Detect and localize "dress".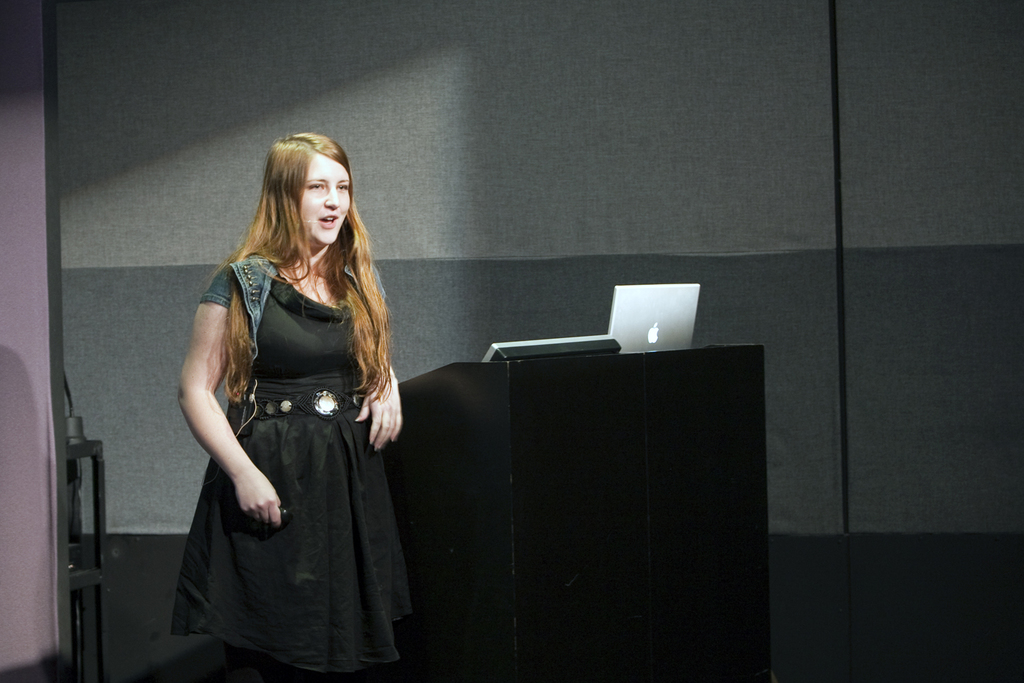
Localized at [left=167, top=275, right=411, bottom=677].
